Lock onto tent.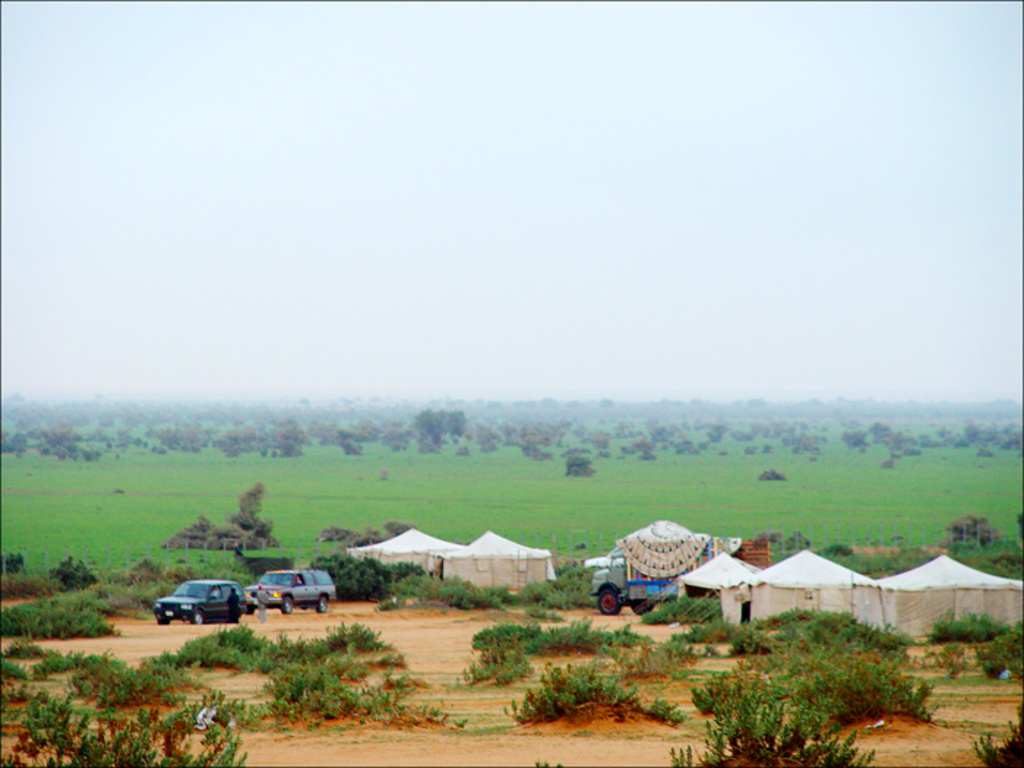
Locked: [745,547,878,641].
